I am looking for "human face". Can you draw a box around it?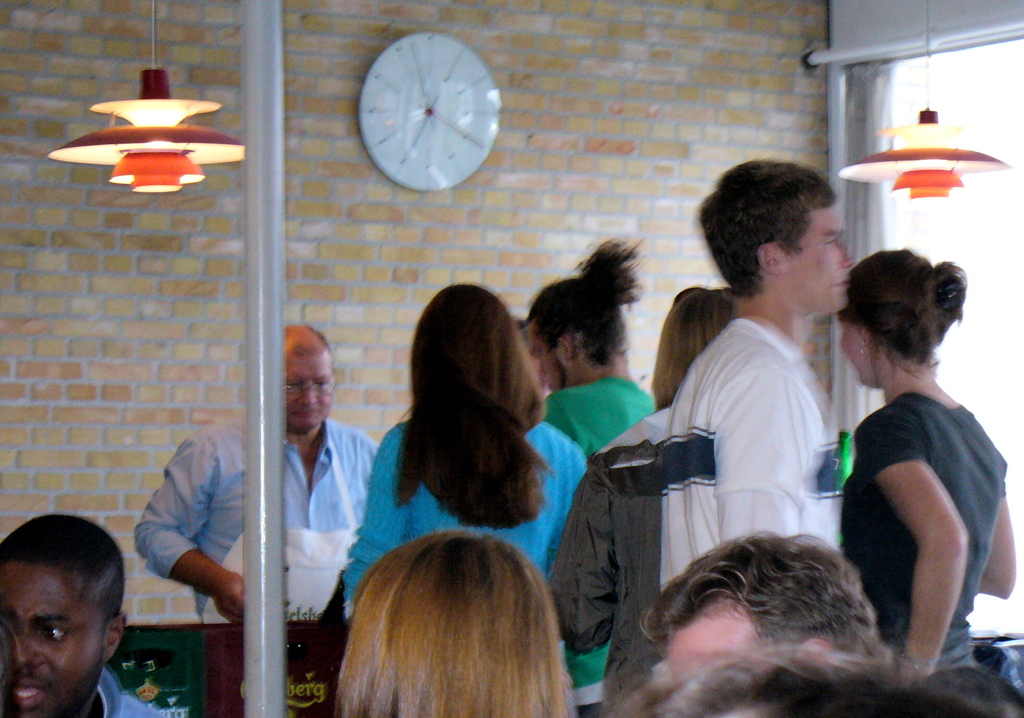
Sure, the bounding box is bbox(785, 204, 853, 314).
